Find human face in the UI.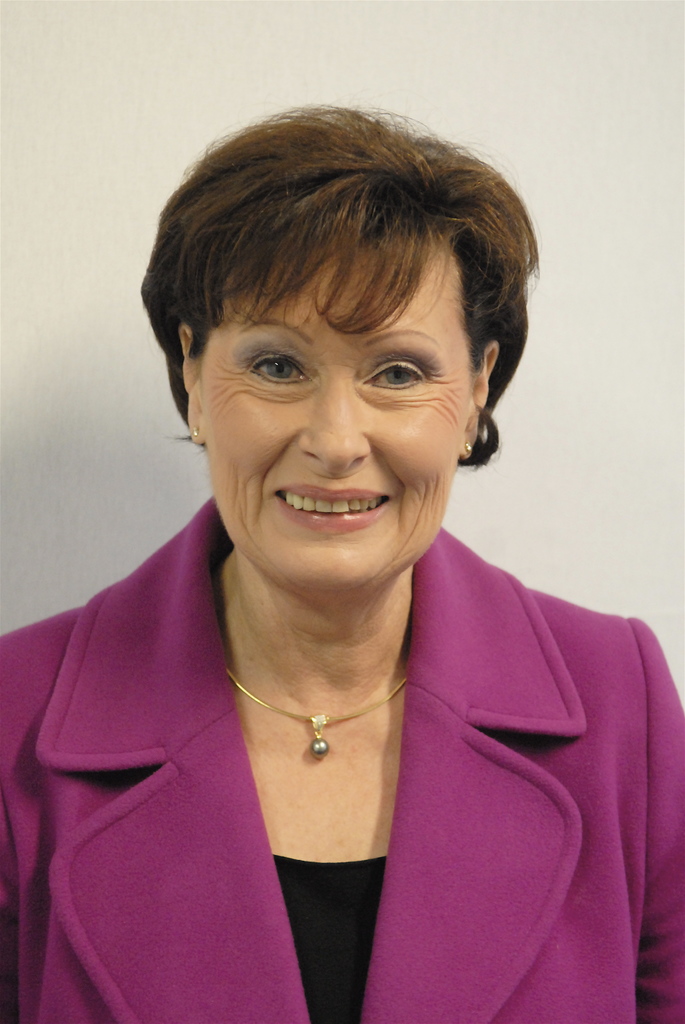
UI element at 177,216,498,573.
